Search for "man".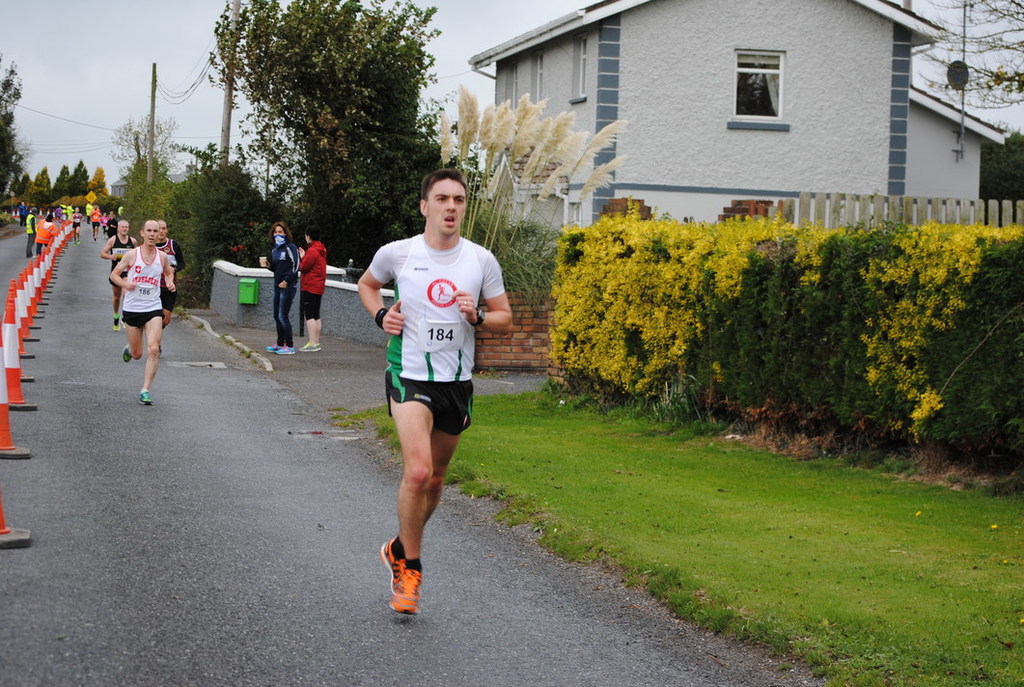
Found at box=[157, 217, 181, 357].
